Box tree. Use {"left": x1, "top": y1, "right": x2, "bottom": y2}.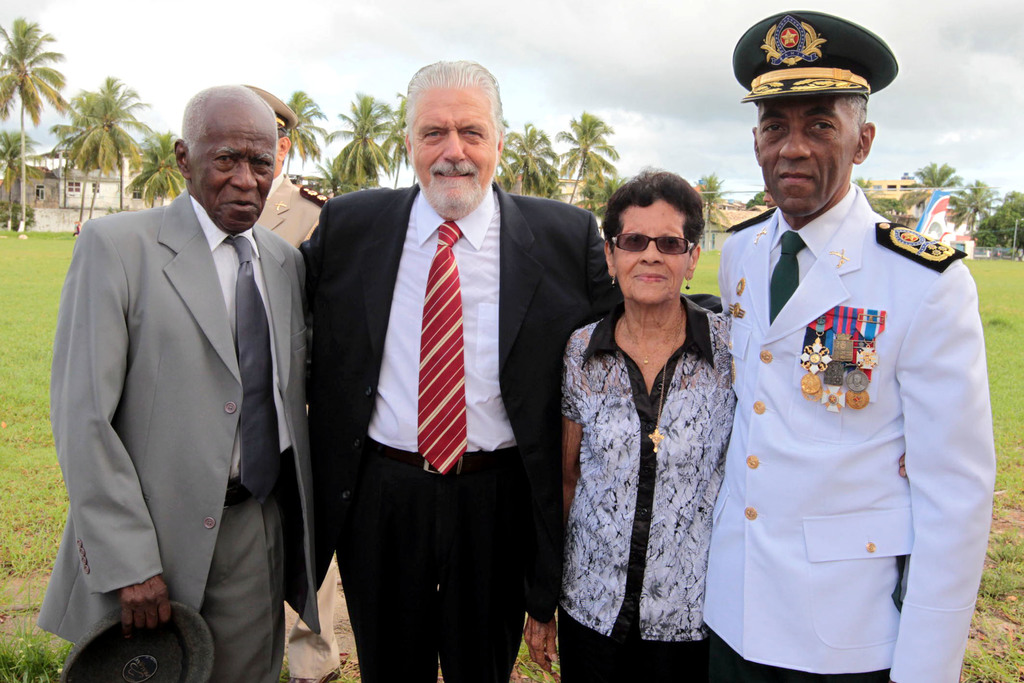
{"left": 124, "top": 128, "right": 187, "bottom": 217}.
